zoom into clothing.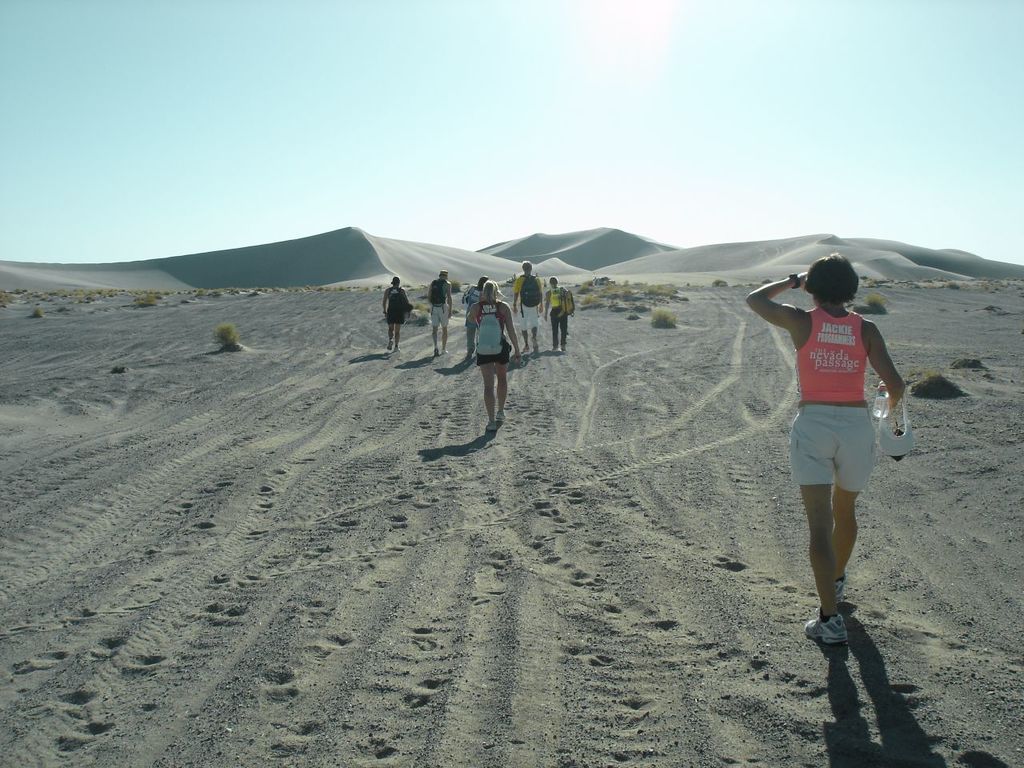
Zoom target: {"x1": 386, "y1": 288, "x2": 404, "y2": 322}.
